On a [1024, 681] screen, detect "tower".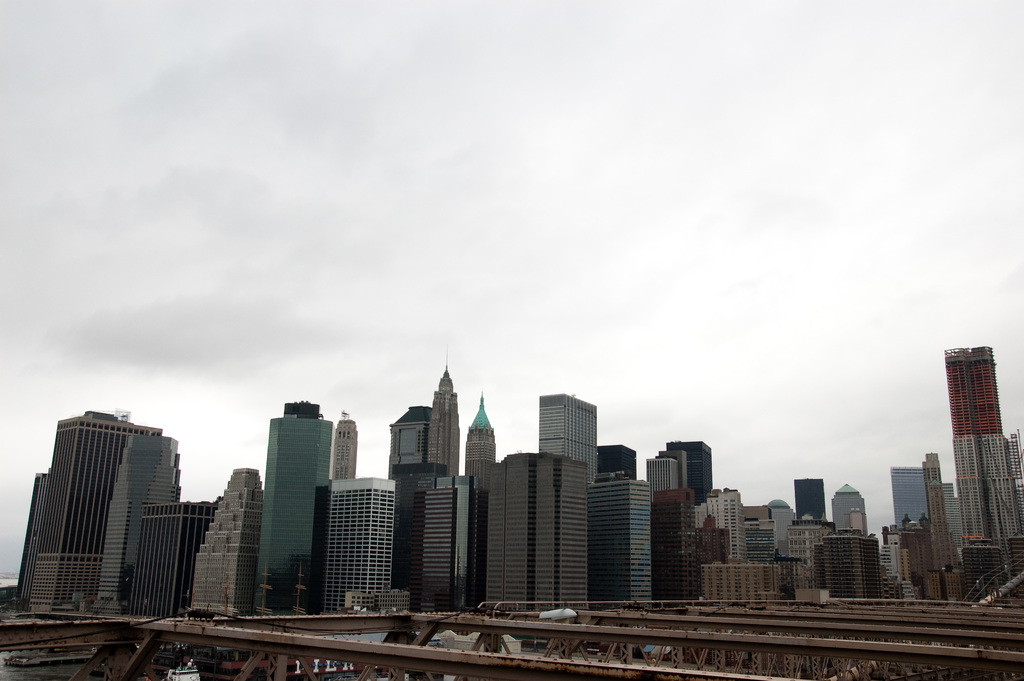
310:477:393:623.
